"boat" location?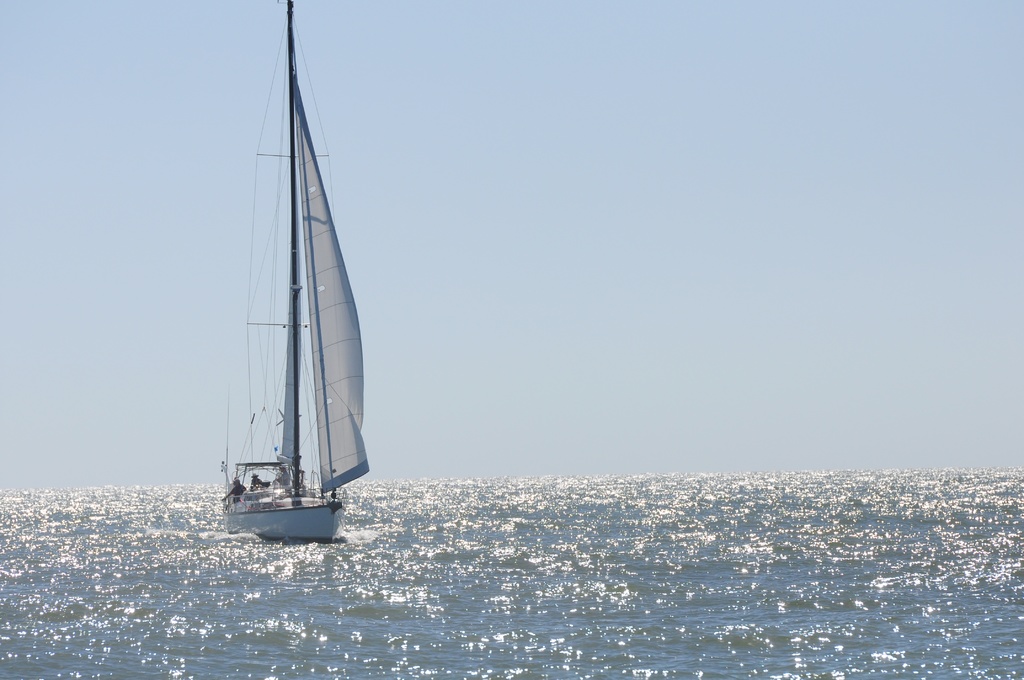
BBox(188, 31, 387, 562)
